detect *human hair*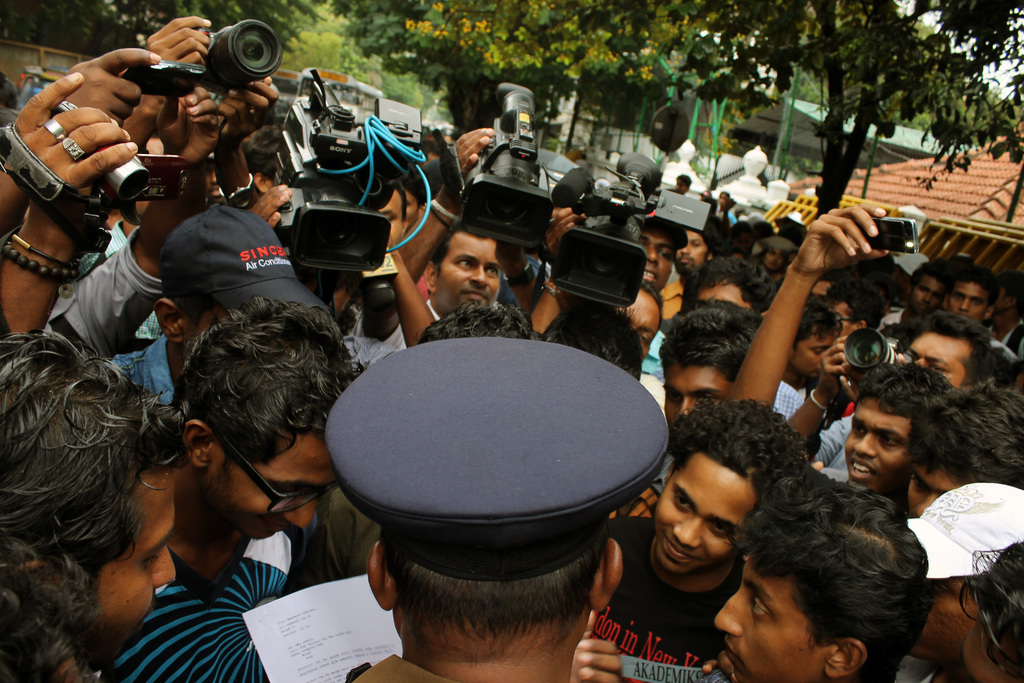
l=792, t=296, r=844, b=350
